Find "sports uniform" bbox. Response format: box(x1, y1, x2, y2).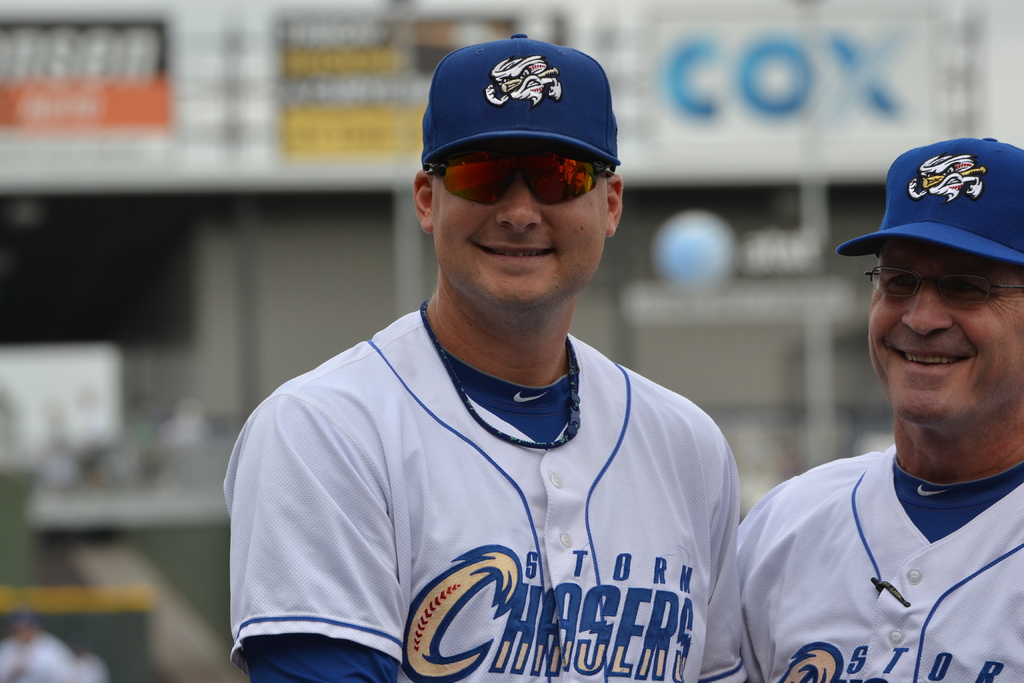
box(737, 140, 1023, 682).
